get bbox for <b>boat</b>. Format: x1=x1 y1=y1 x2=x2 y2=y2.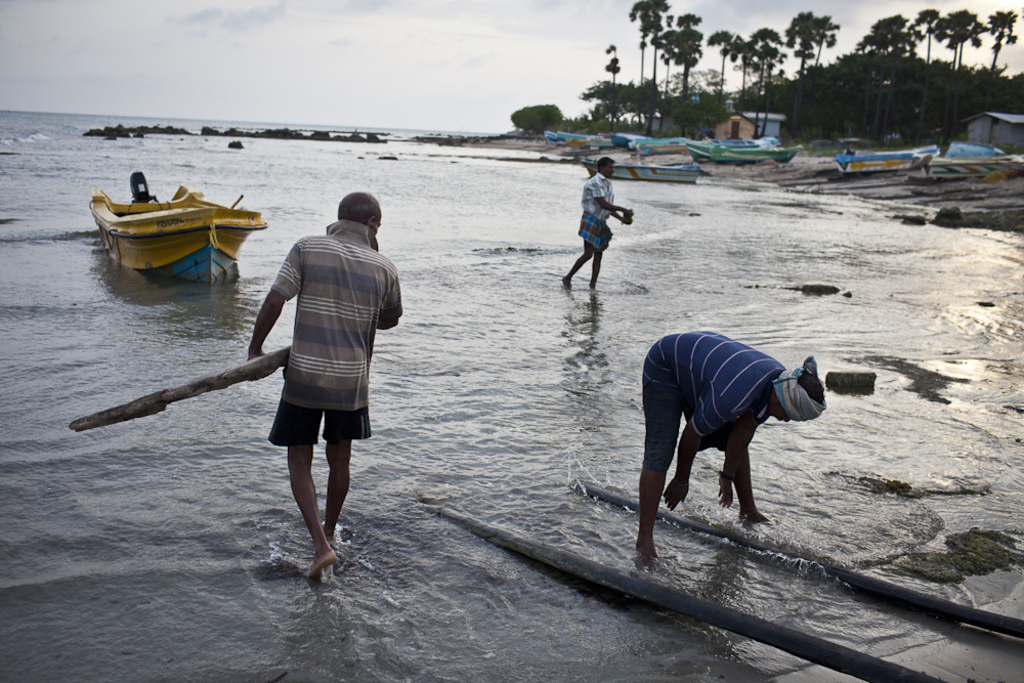
x1=835 y1=144 x2=943 y2=176.
